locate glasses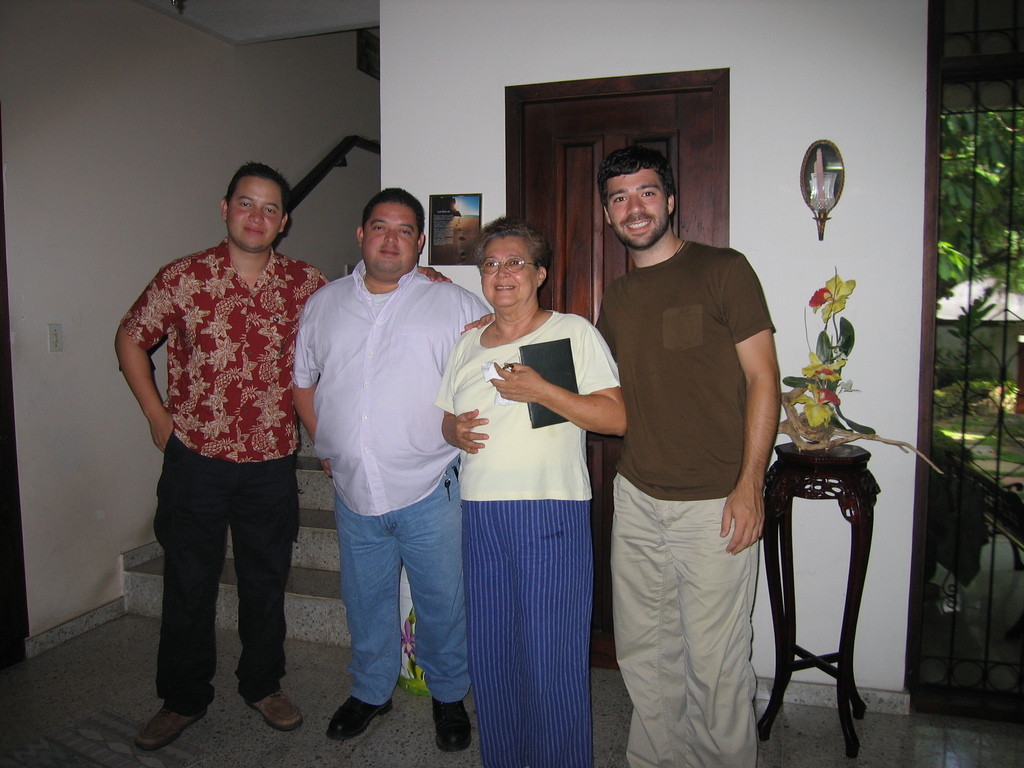
left=468, top=255, right=526, bottom=273
